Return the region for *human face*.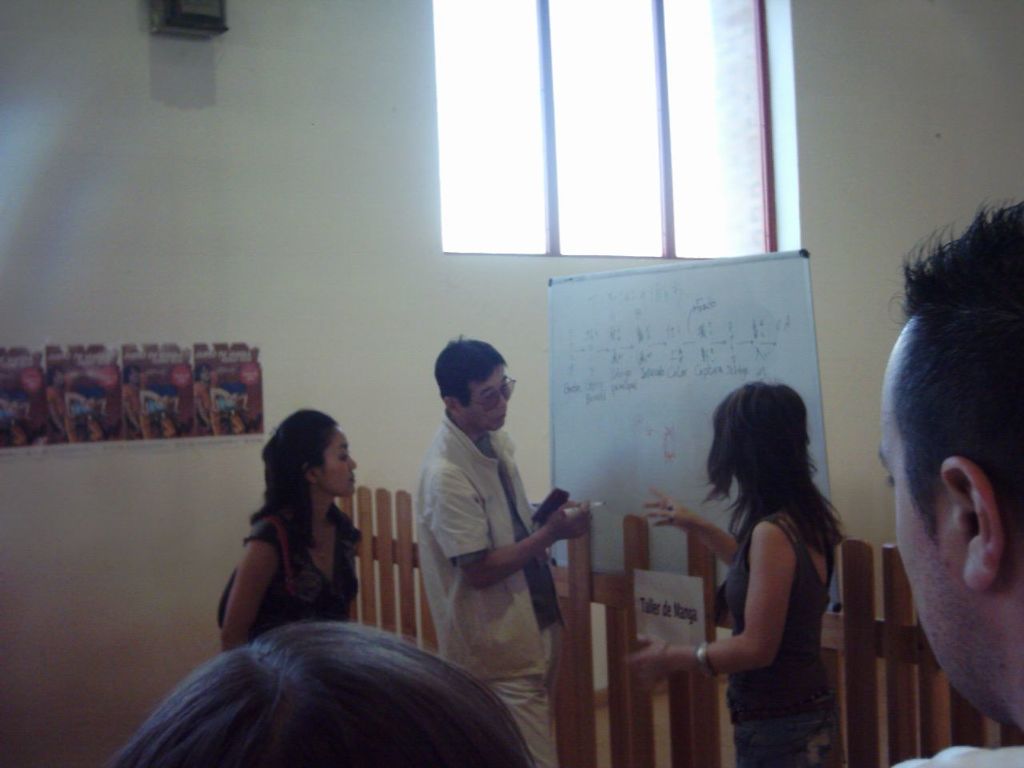
(left=467, top=362, right=511, bottom=431).
